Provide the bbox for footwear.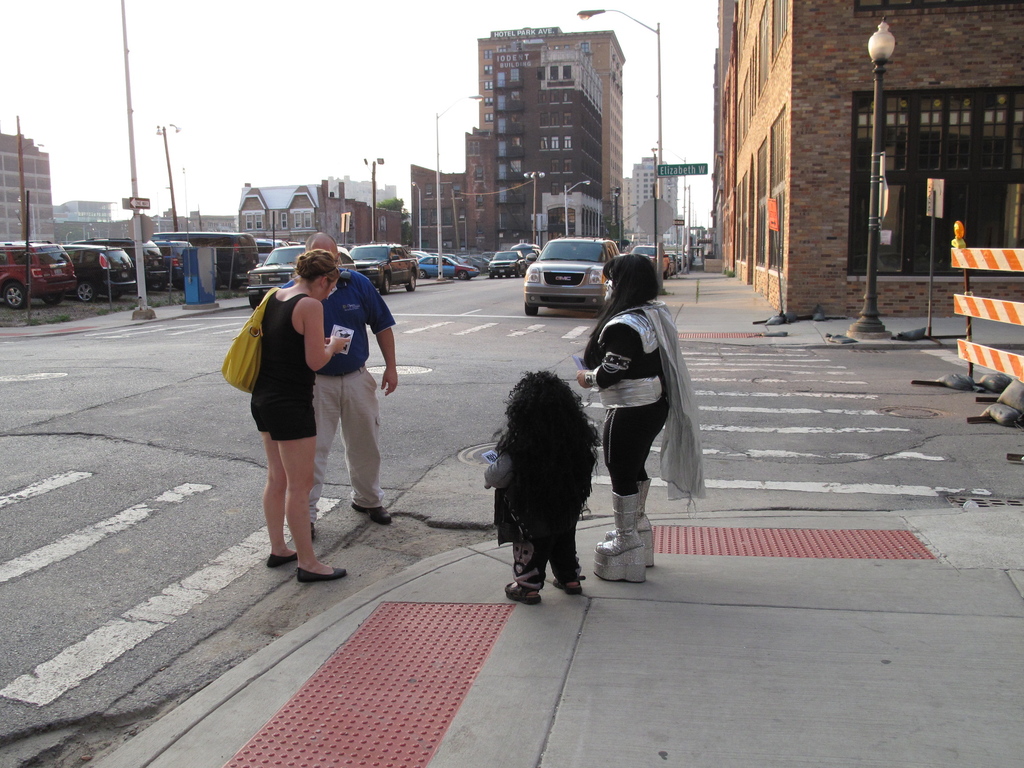
502, 575, 542, 603.
